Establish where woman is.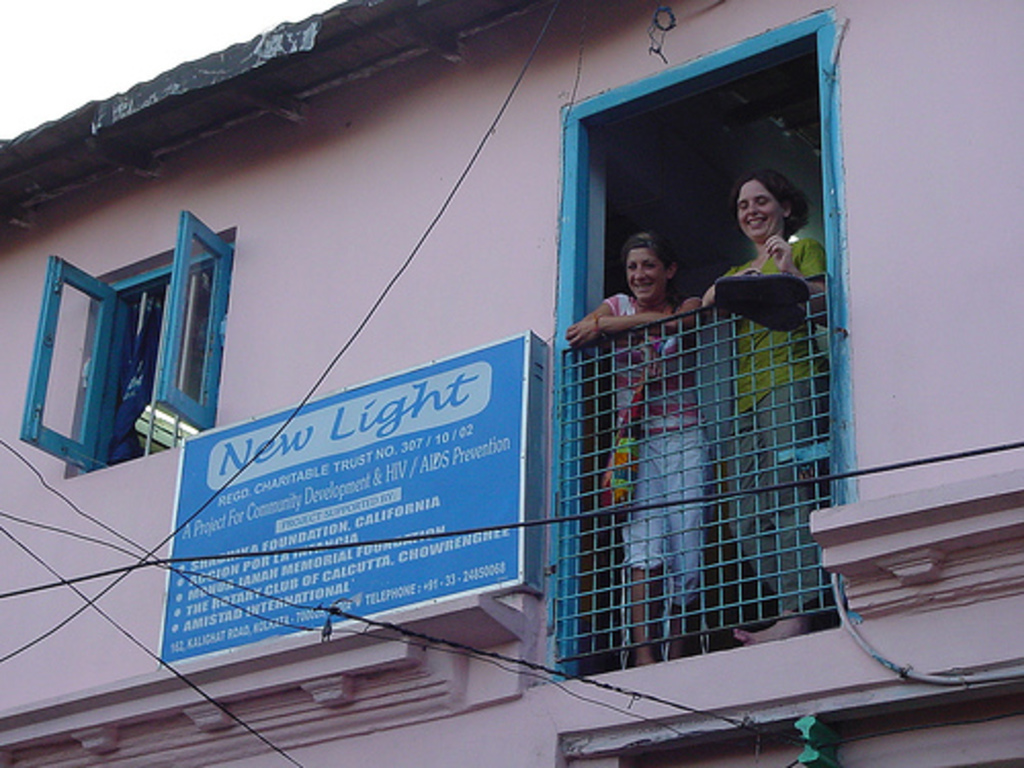
Established at Rect(559, 231, 713, 668).
